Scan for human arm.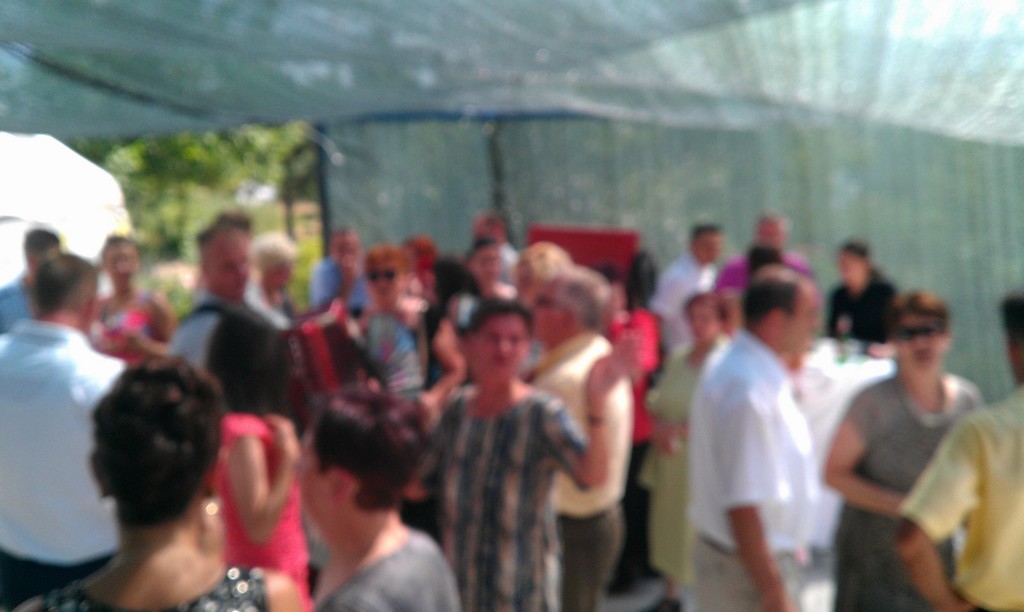
Scan result: (227, 408, 305, 553).
